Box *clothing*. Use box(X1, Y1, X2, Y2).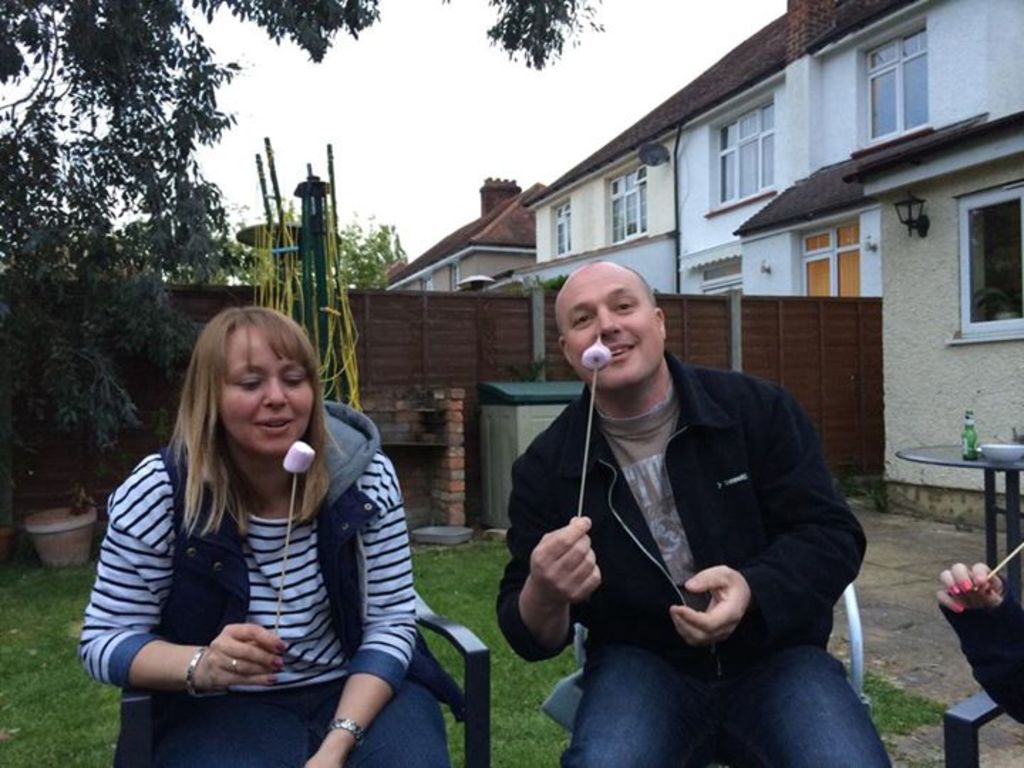
box(491, 350, 868, 663).
